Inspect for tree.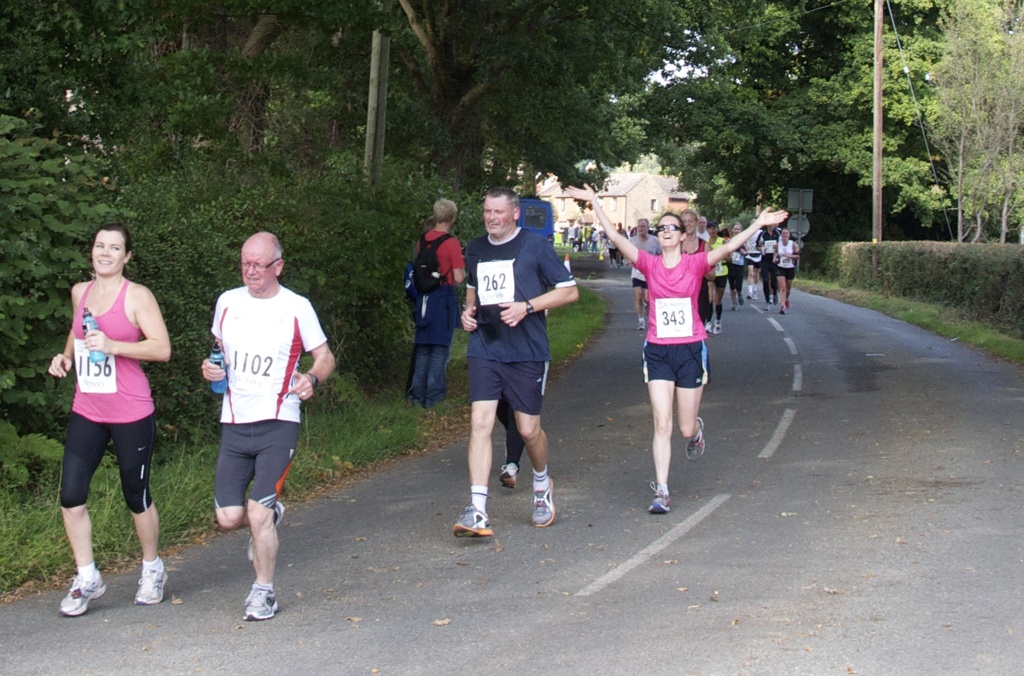
Inspection: locate(922, 0, 1023, 242).
